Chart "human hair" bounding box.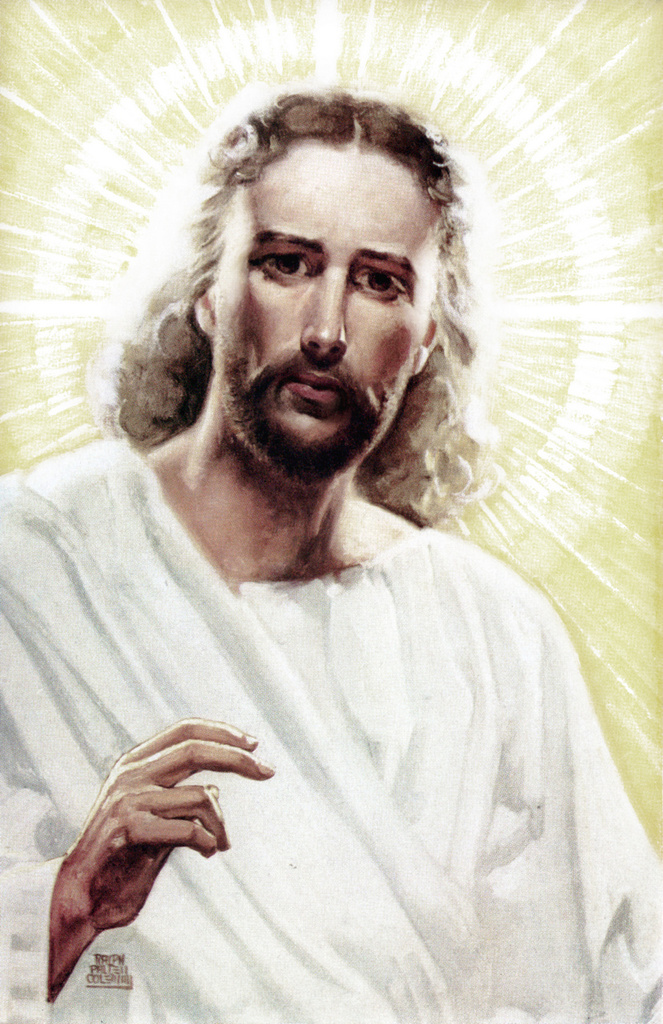
Charted: detection(100, 82, 496, 518).
